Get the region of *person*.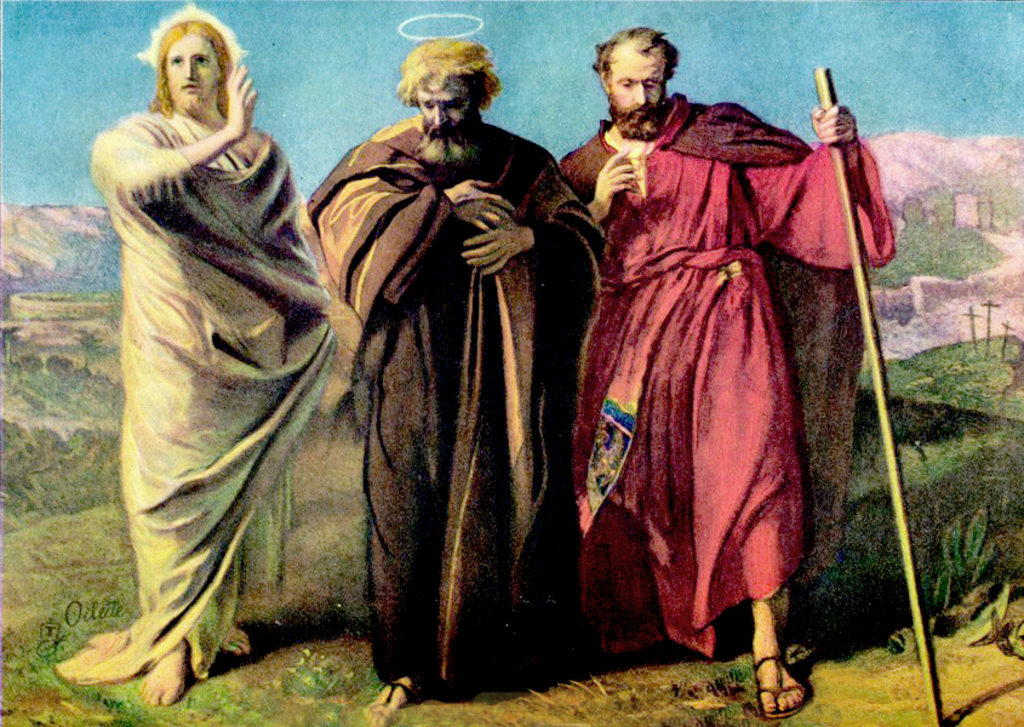
47/19/331/705.
